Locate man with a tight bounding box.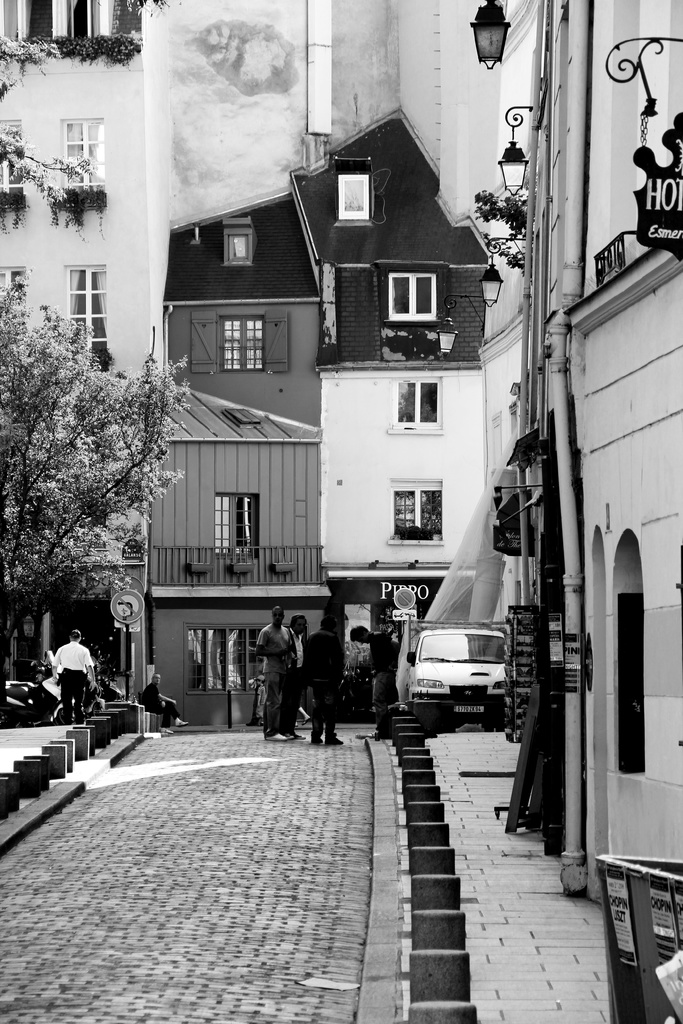
pyautogui.locateOnScreen(245, 602, 299, 737).
